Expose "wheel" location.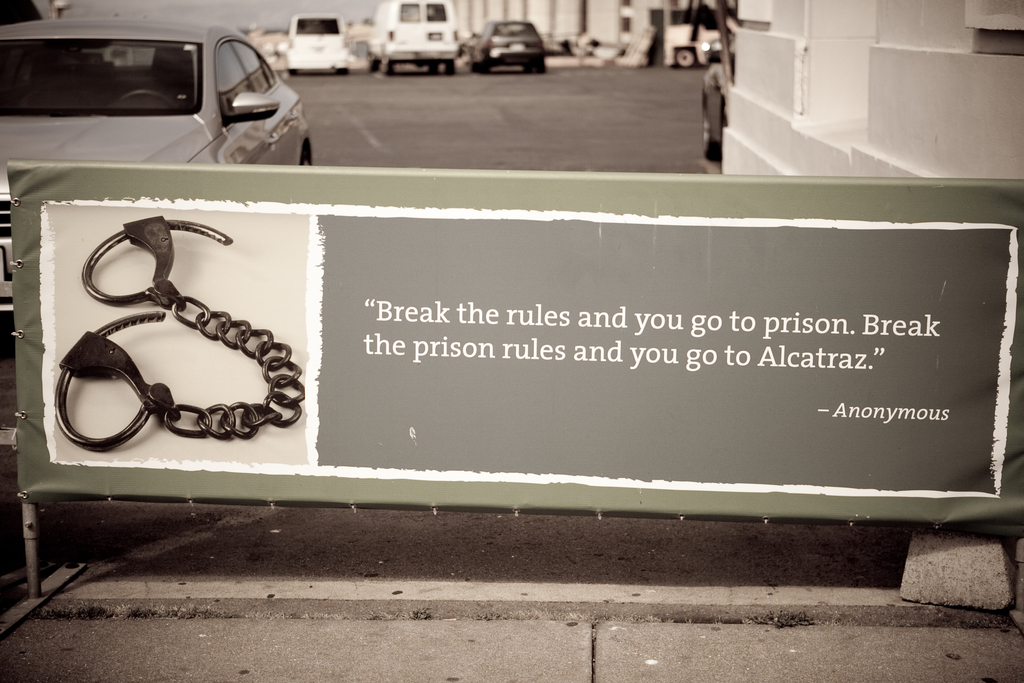
Exposed at [left=480, top=65, right=490, bottom=74].
